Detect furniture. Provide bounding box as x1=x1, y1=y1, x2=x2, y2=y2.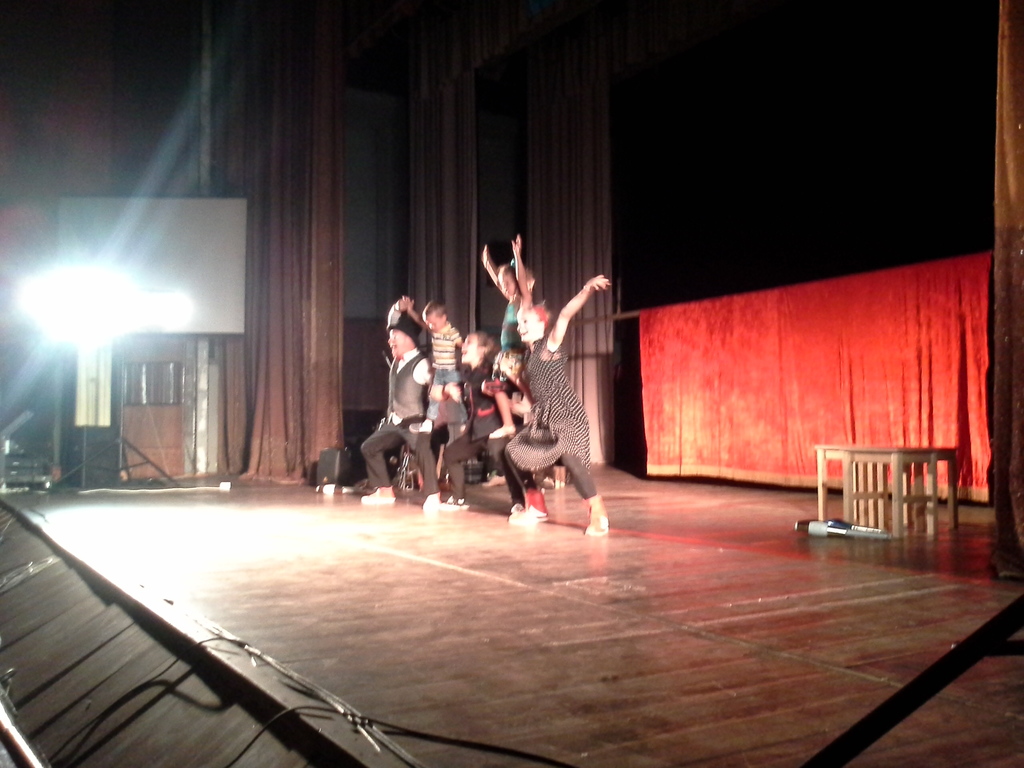
x1=812, y1=447, x2=961, y2=540.
